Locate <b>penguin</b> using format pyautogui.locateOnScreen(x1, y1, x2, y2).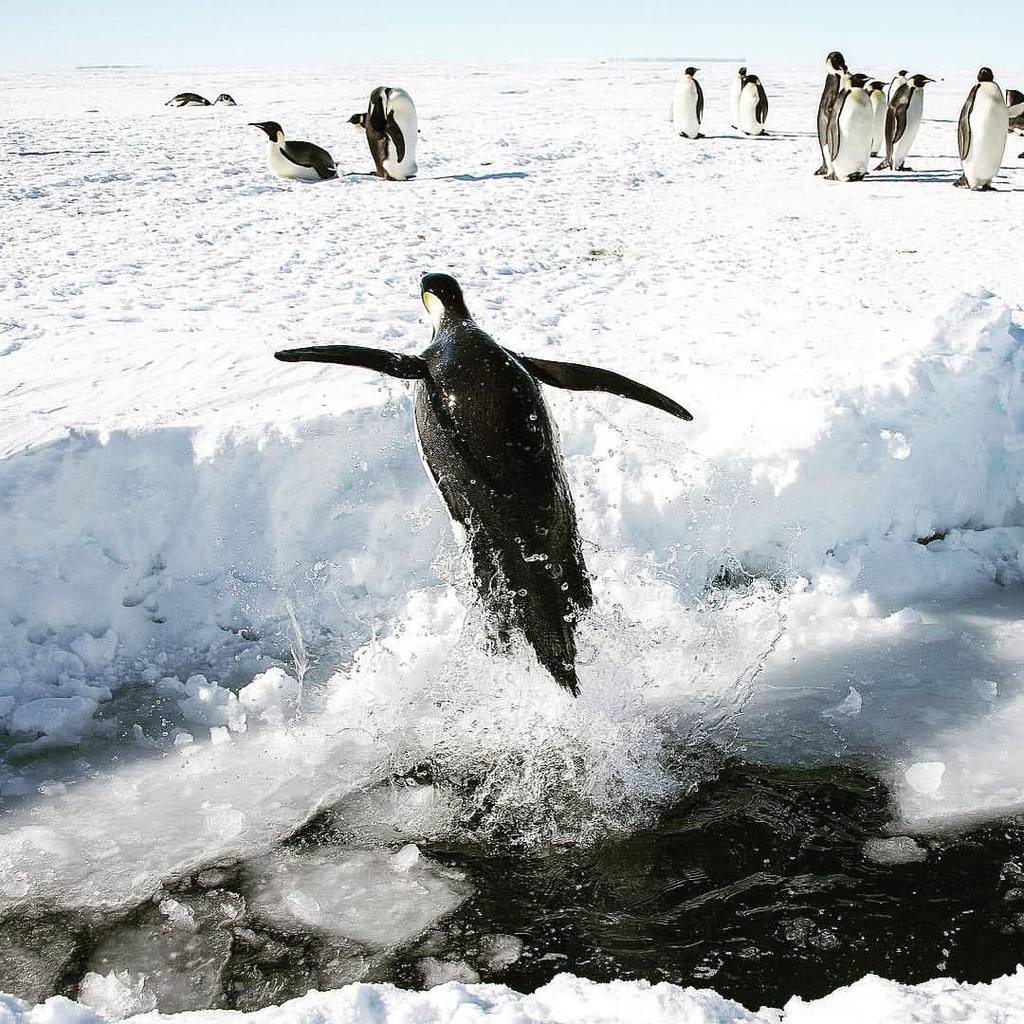
pyautogui.locateOnScreen(272, 270, 691, 692).
